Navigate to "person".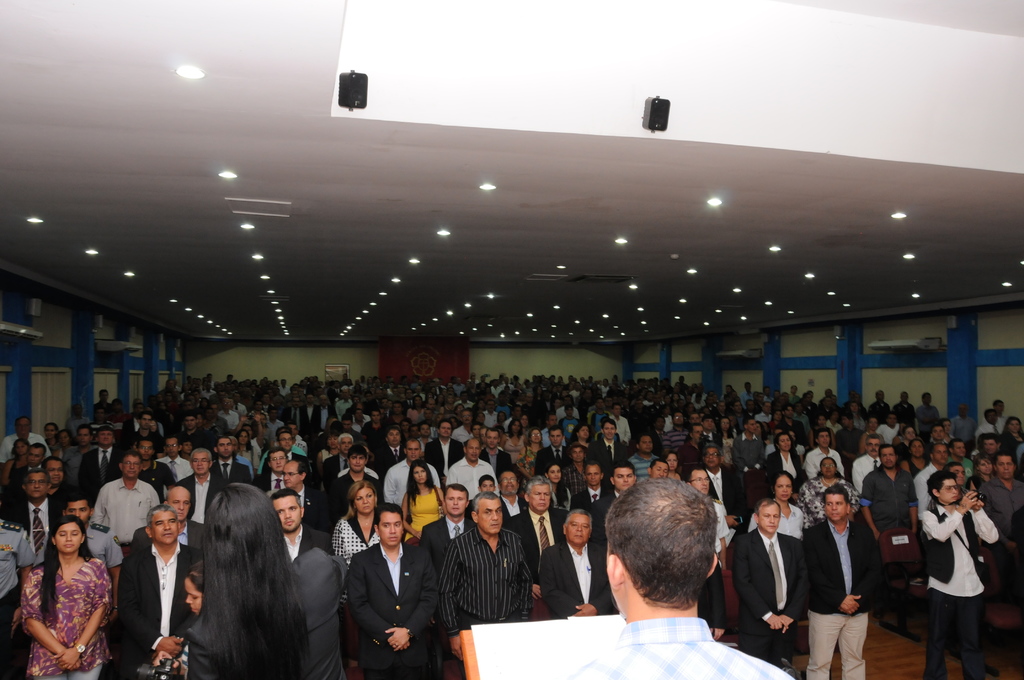
Navigation target: x1=333 y1=480 x2=381 y2=560.
